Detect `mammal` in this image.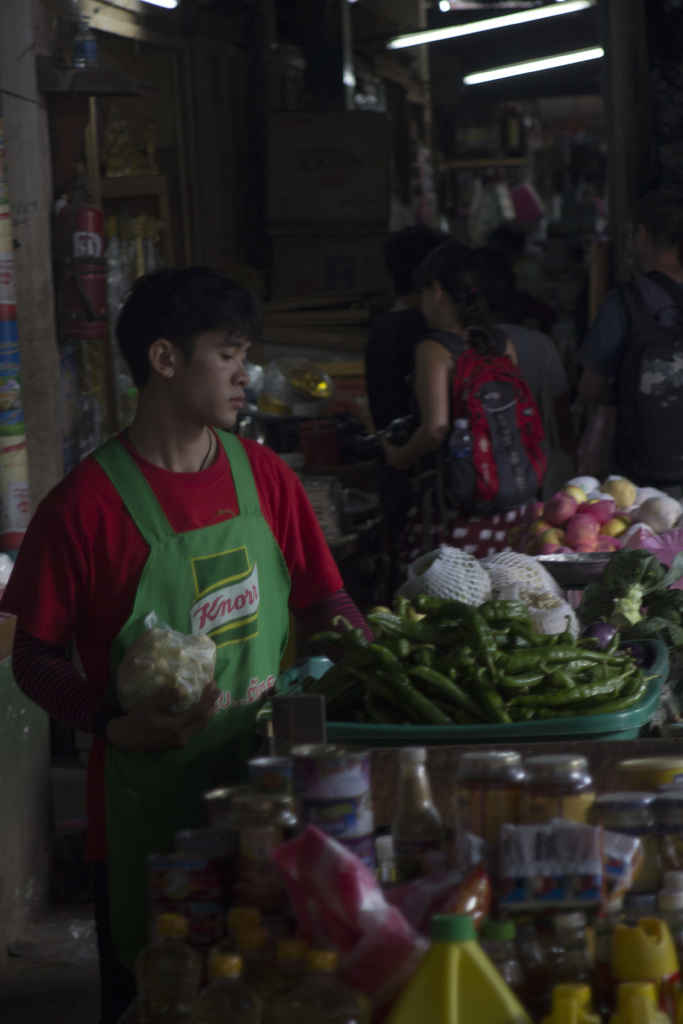
Detection: (388, 245, 576, 524).
